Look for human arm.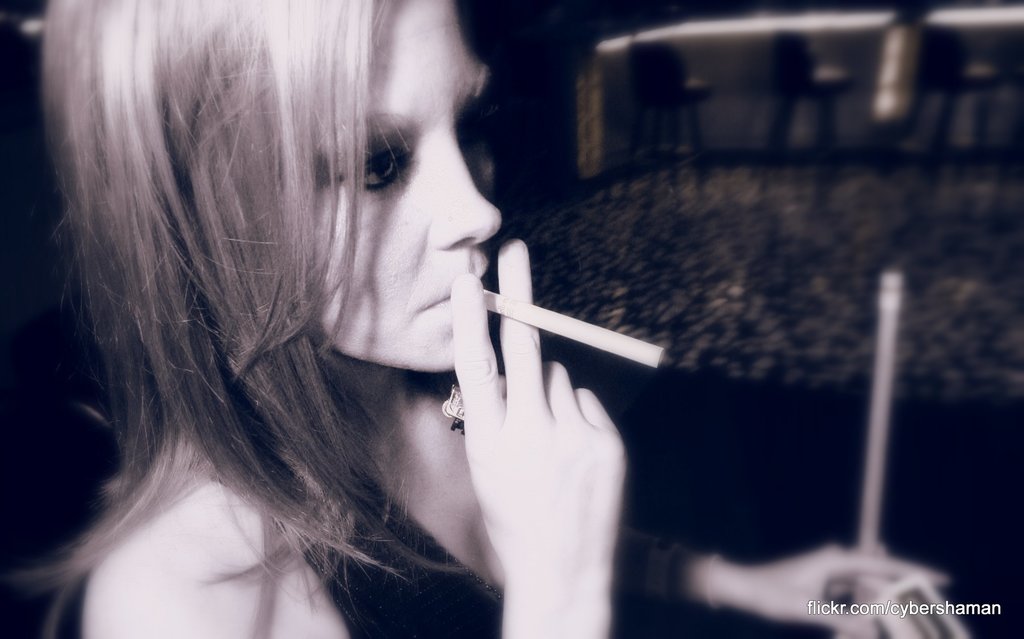
Found: left=614, top=522, right=958, bottom=638.
